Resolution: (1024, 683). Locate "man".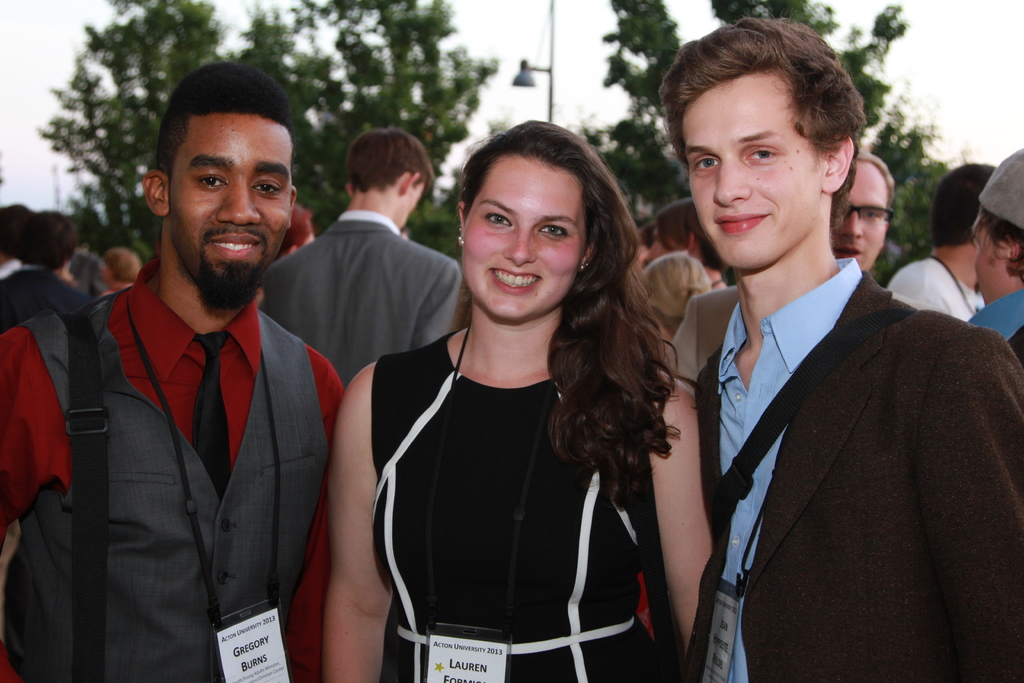
box=[0, 53, 356, 682].
